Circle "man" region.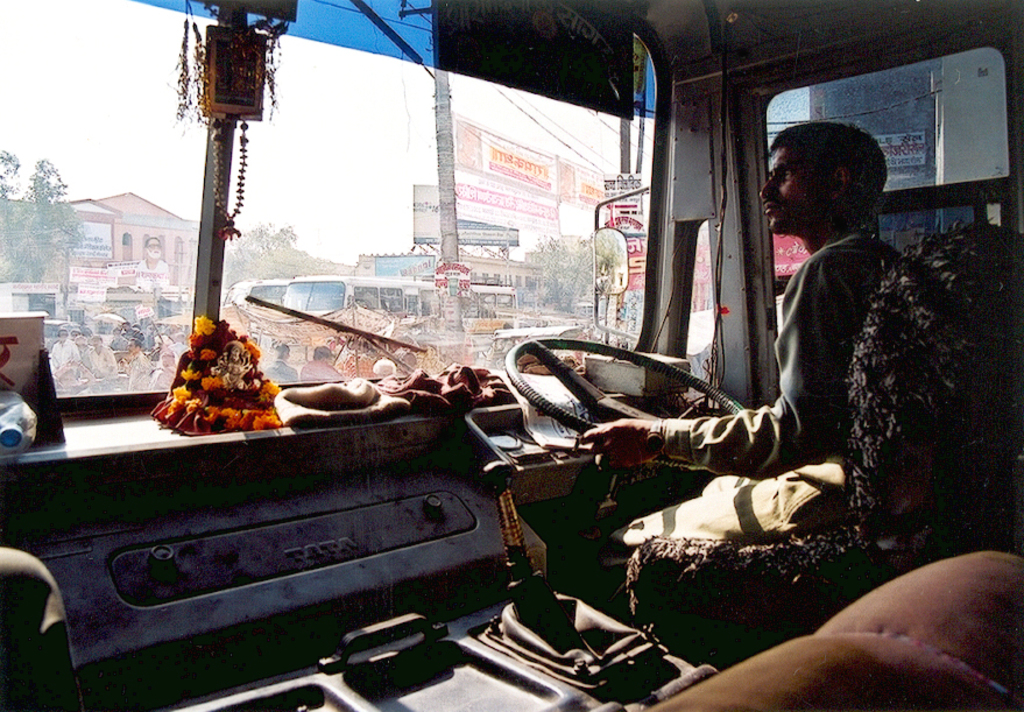
Region: bbox=[126, 339, 146, 388].
